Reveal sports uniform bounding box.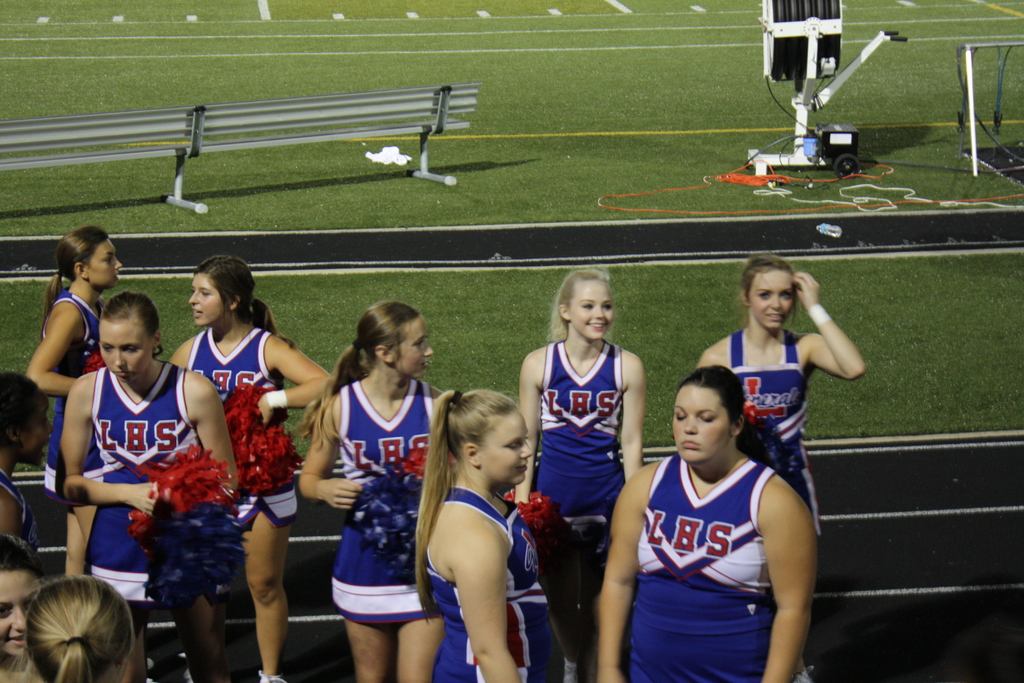
Revealed: rect(35, 289, 113, 494).
